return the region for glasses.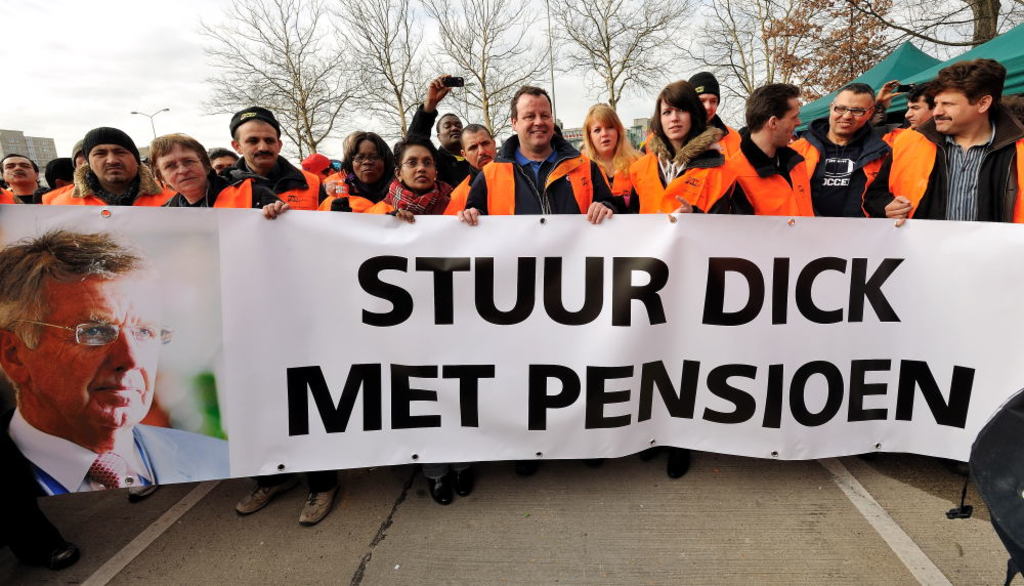
(11, 319, 179, 346).
